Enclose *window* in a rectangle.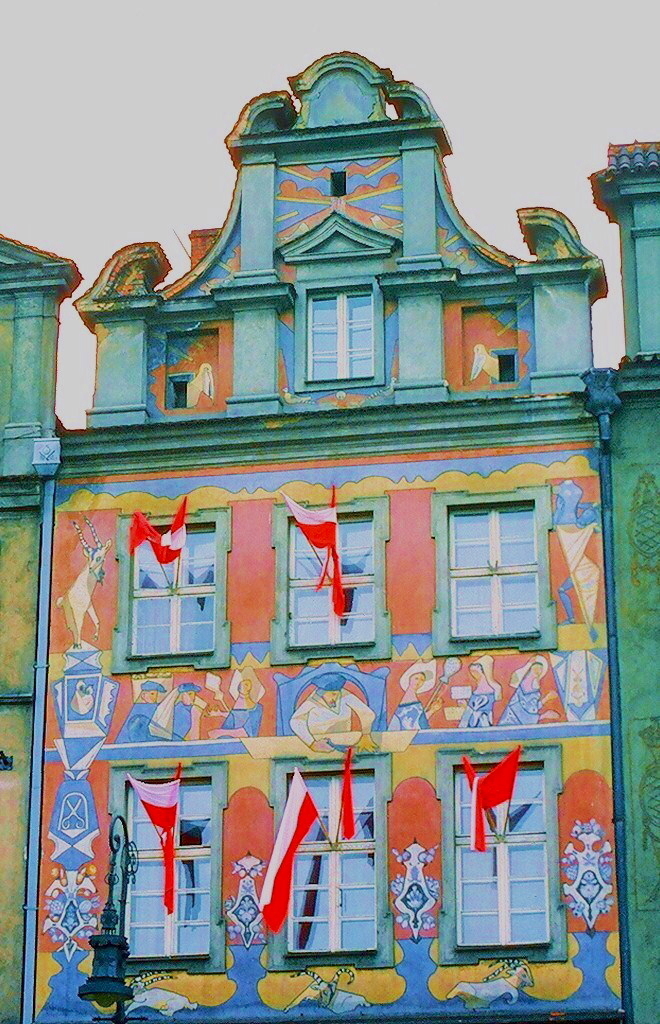
[x1=157, y1=324, x2=226, y2=407].
